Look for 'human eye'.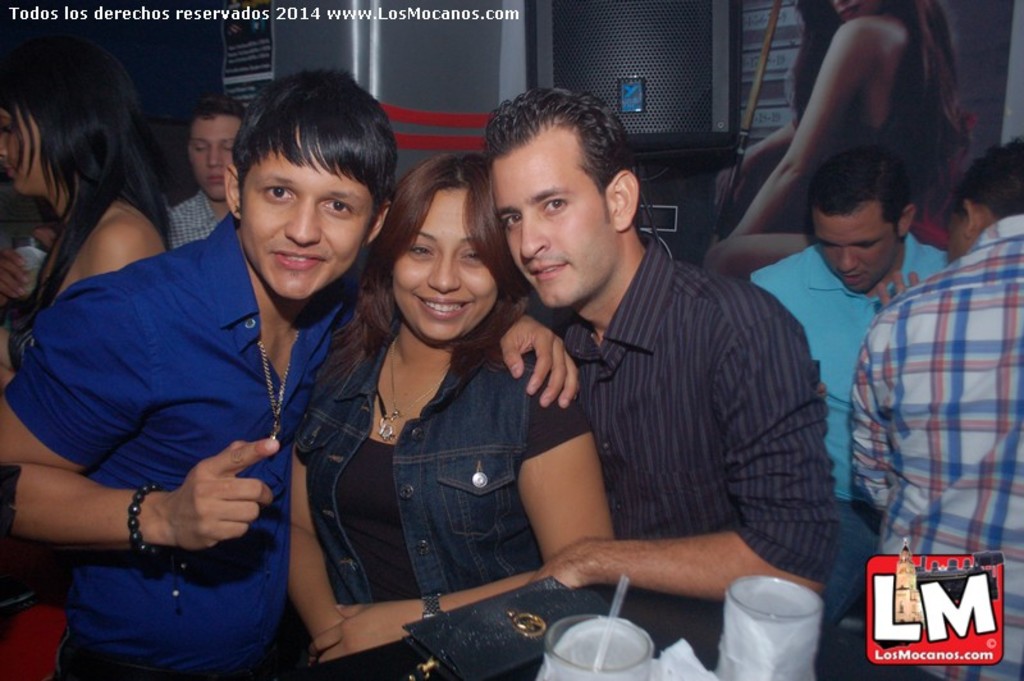
Found: box=[221, 141, 232, 154].
